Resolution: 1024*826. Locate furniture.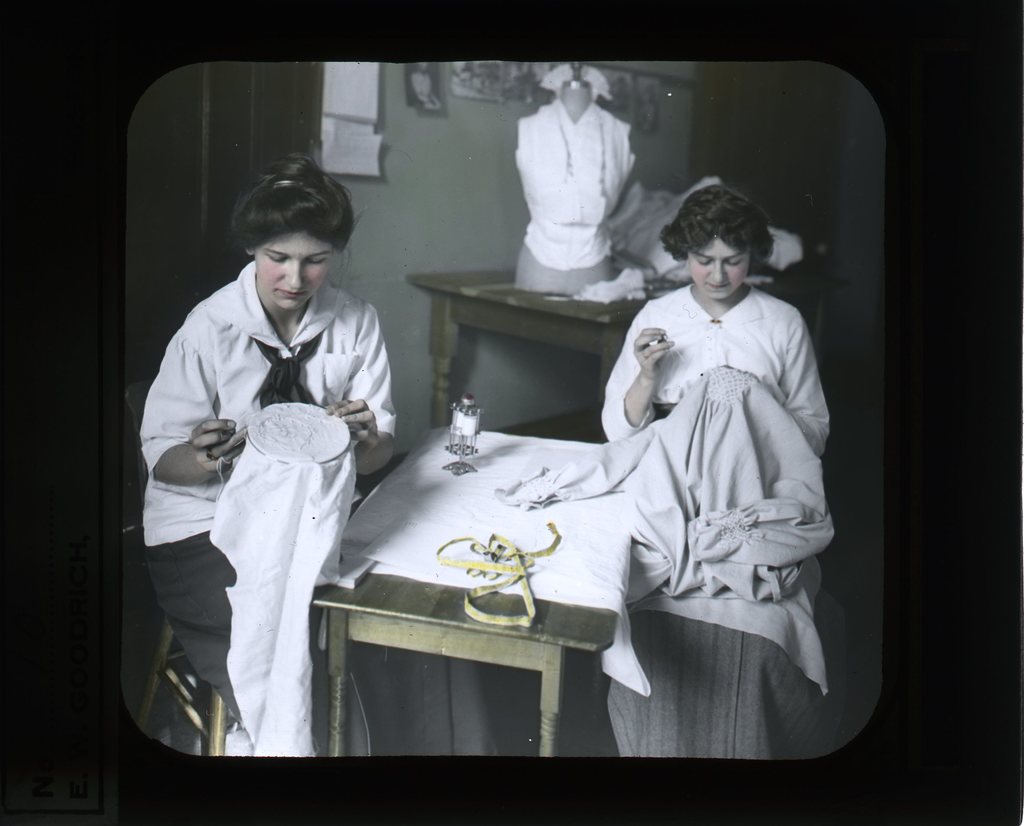
406,272,849,429.
